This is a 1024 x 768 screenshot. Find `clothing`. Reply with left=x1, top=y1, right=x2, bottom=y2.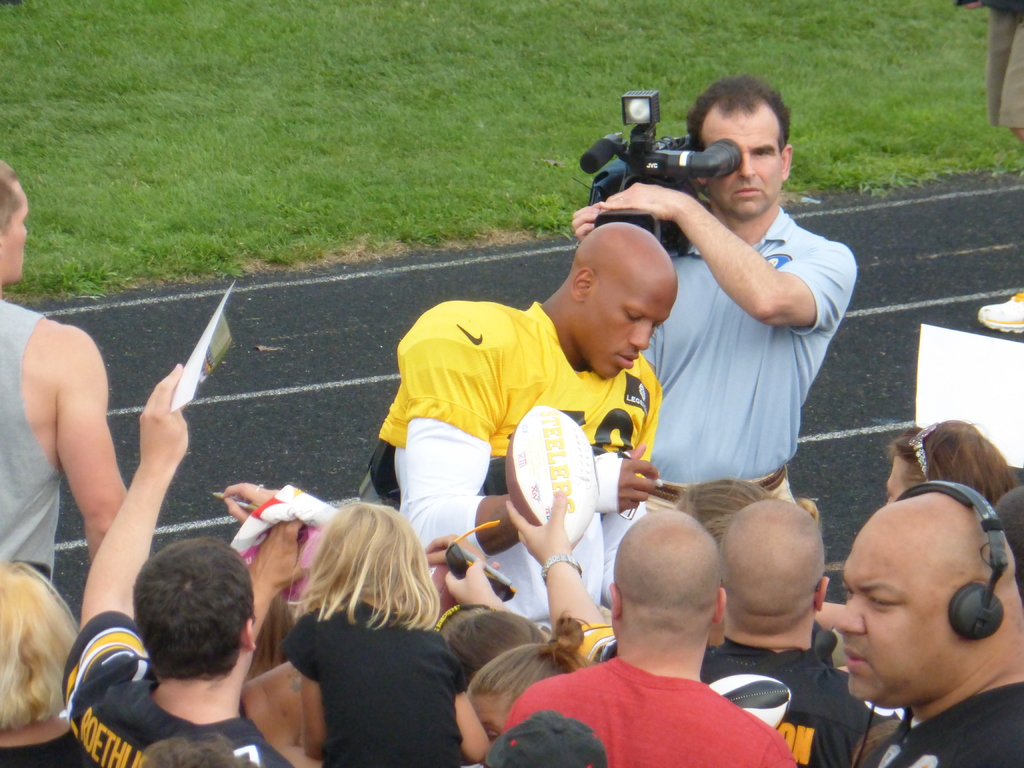
left=353, top=302, right=663, bottom=634.
